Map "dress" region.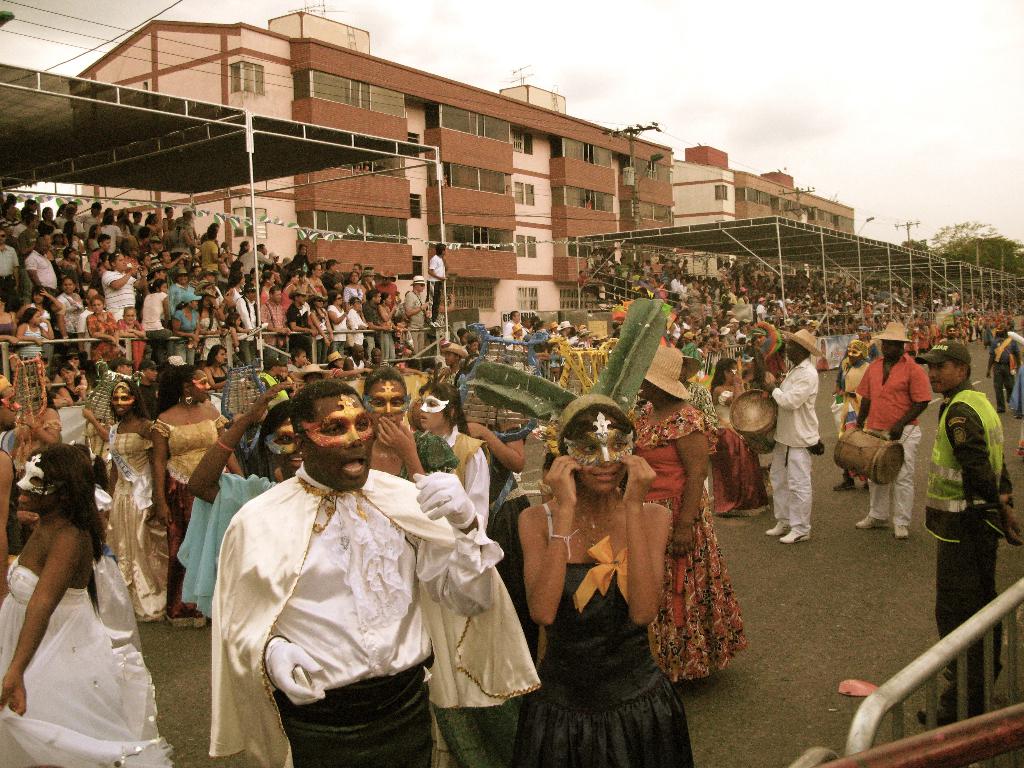
Mapped to select_region(480, 423, 530, 664).
